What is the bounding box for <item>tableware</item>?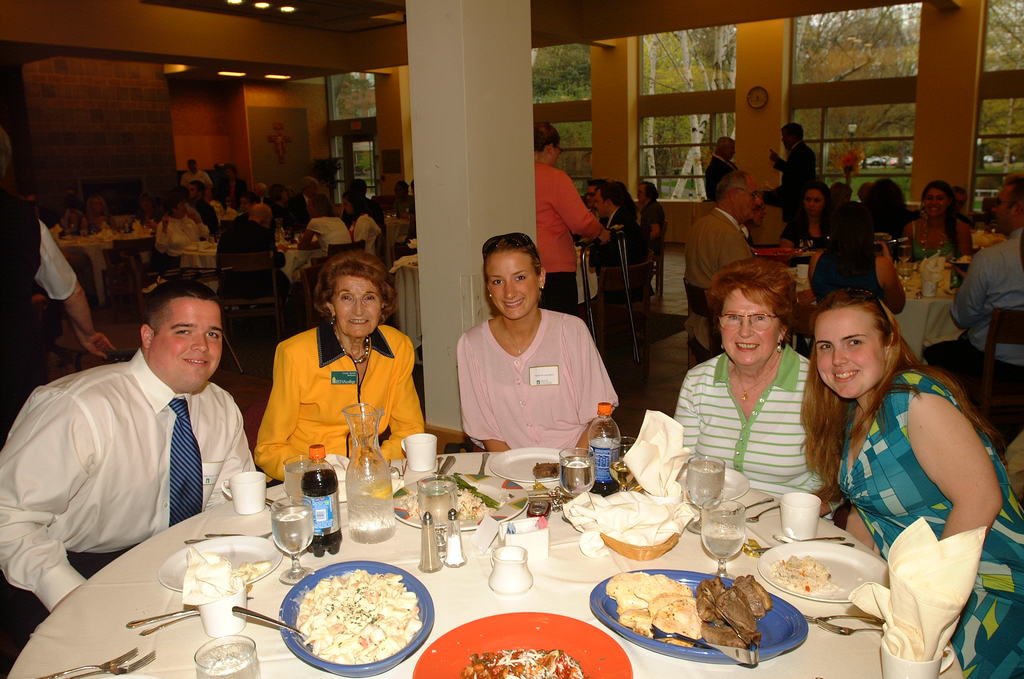
detection(272, 494, 312, 585).
